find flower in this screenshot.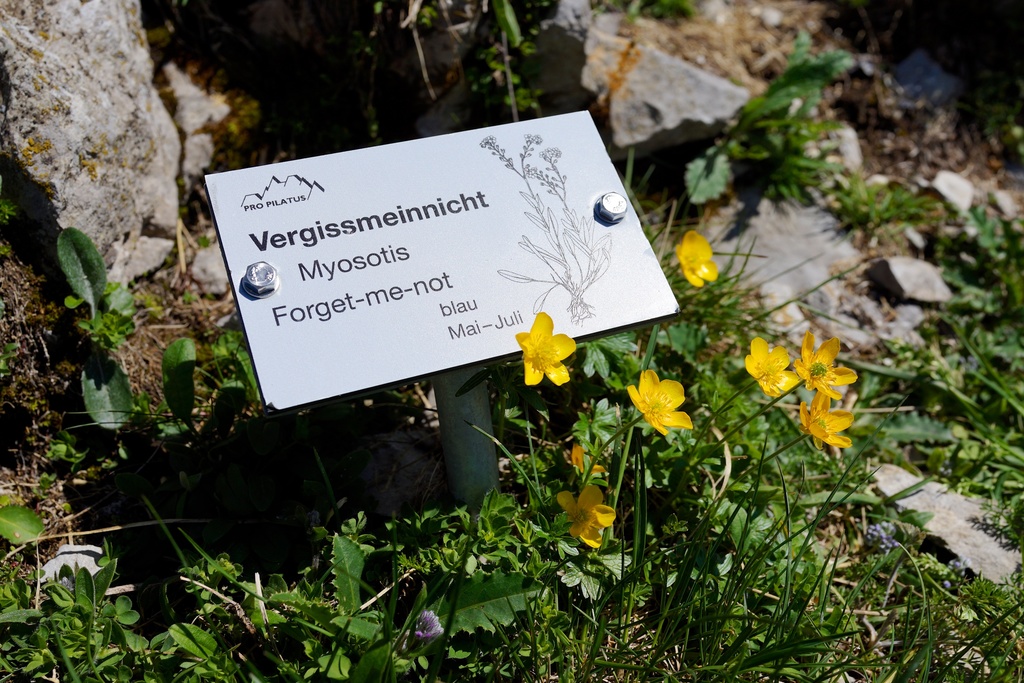
The bounding box for flower is <bbox>789, 393, 861, 449</bbox>.
